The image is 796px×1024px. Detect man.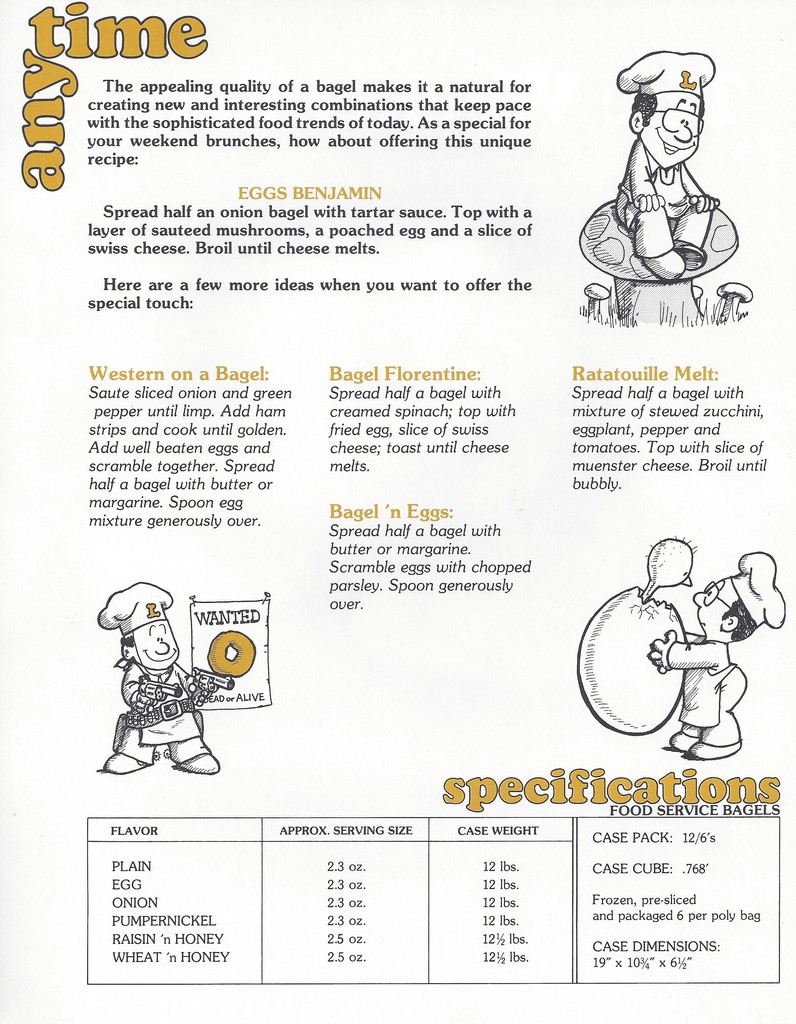
Detection: x1=101 y1=582 x2=220 y2=772.
